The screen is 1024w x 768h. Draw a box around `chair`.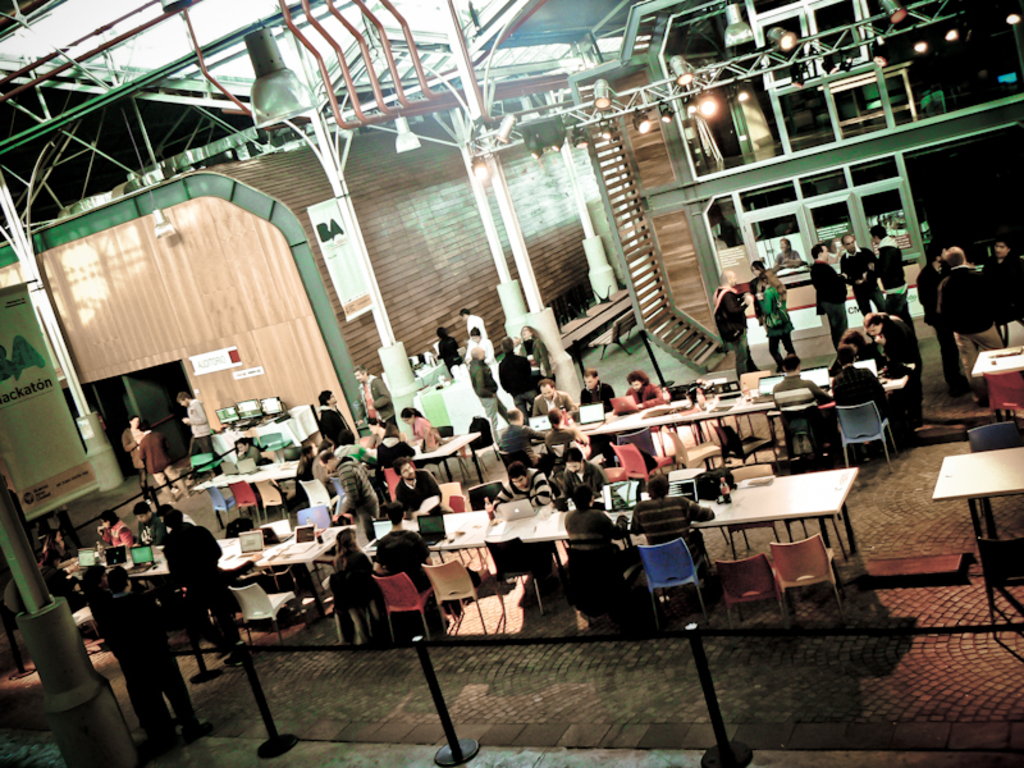
detection(851, 401, 899, 467).
